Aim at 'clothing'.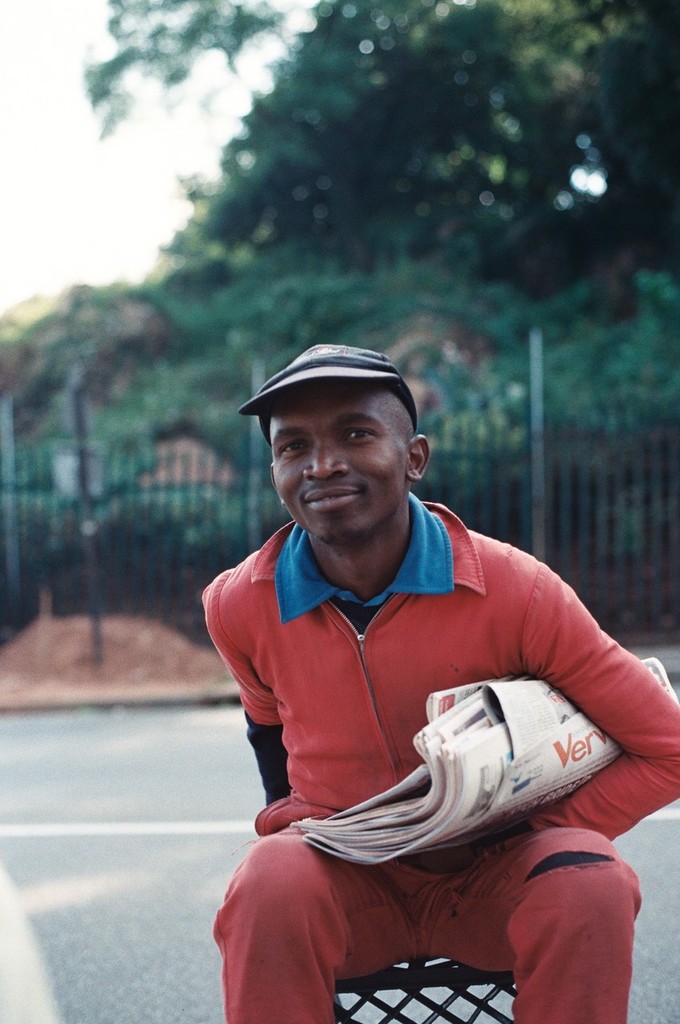
Aimed at [left=214, top=827, right=640, bottom=1023].
